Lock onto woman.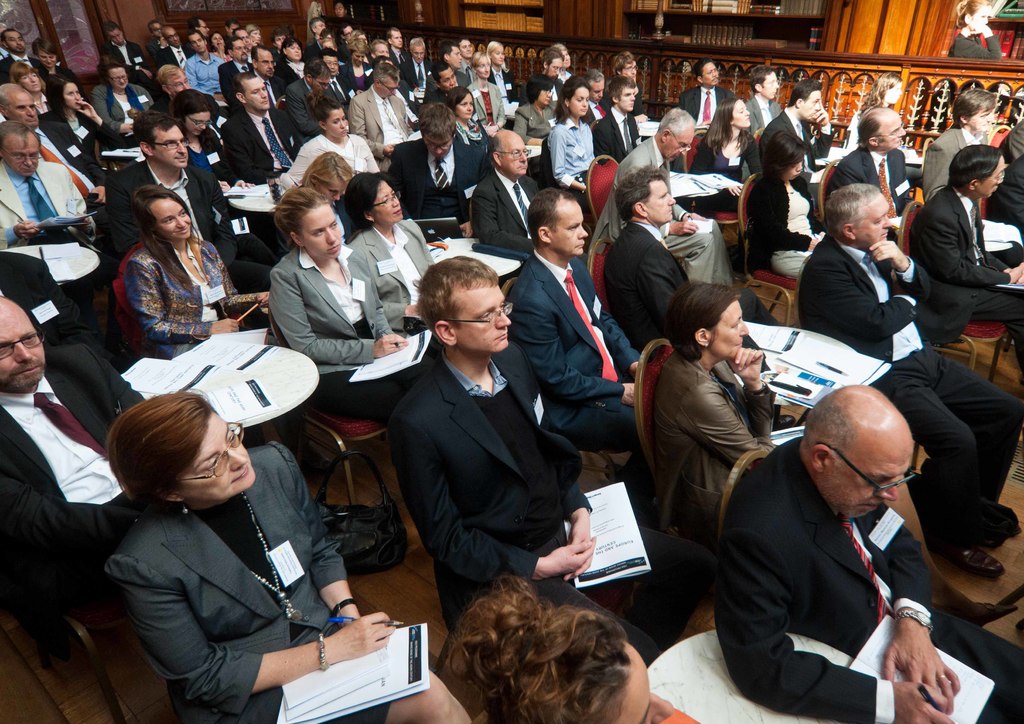
Locked: [125,185,271,366].
